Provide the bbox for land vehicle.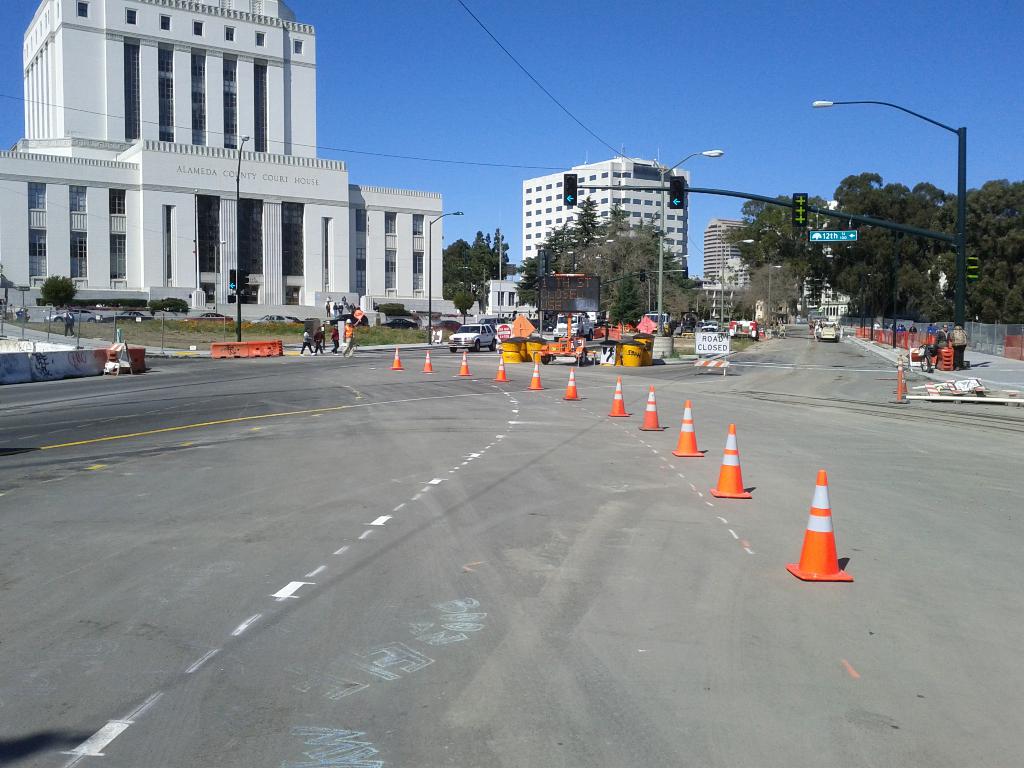
812:325:840:342.
